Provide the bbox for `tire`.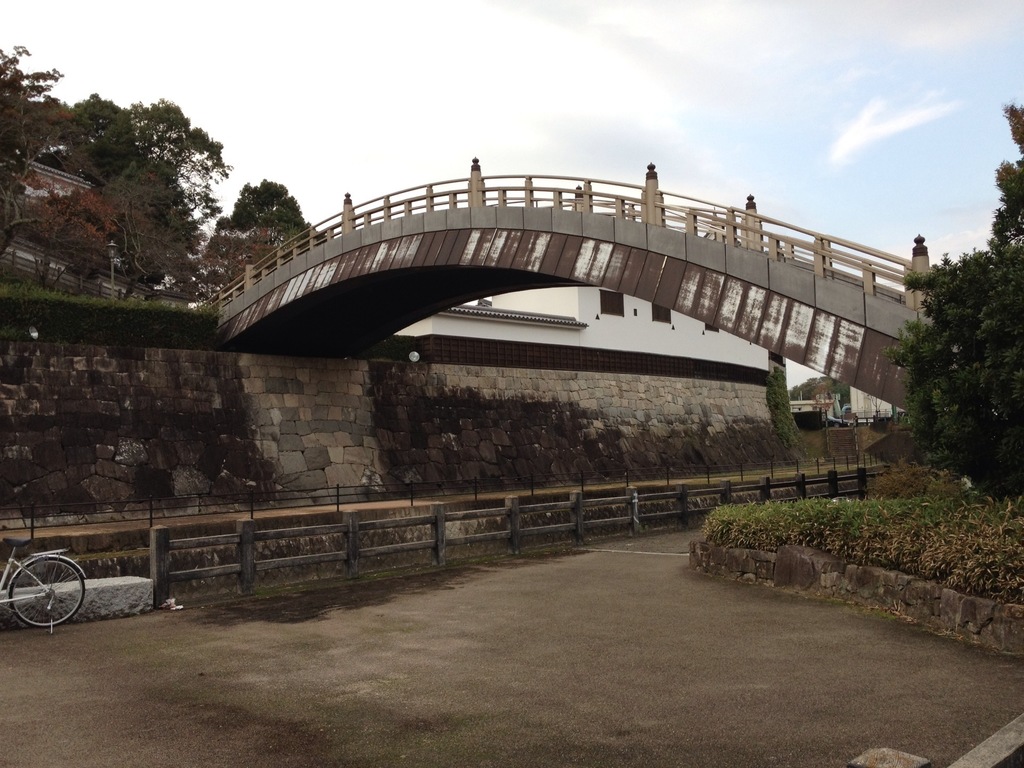
[left=10, top=554, right=92, bottom=623].
